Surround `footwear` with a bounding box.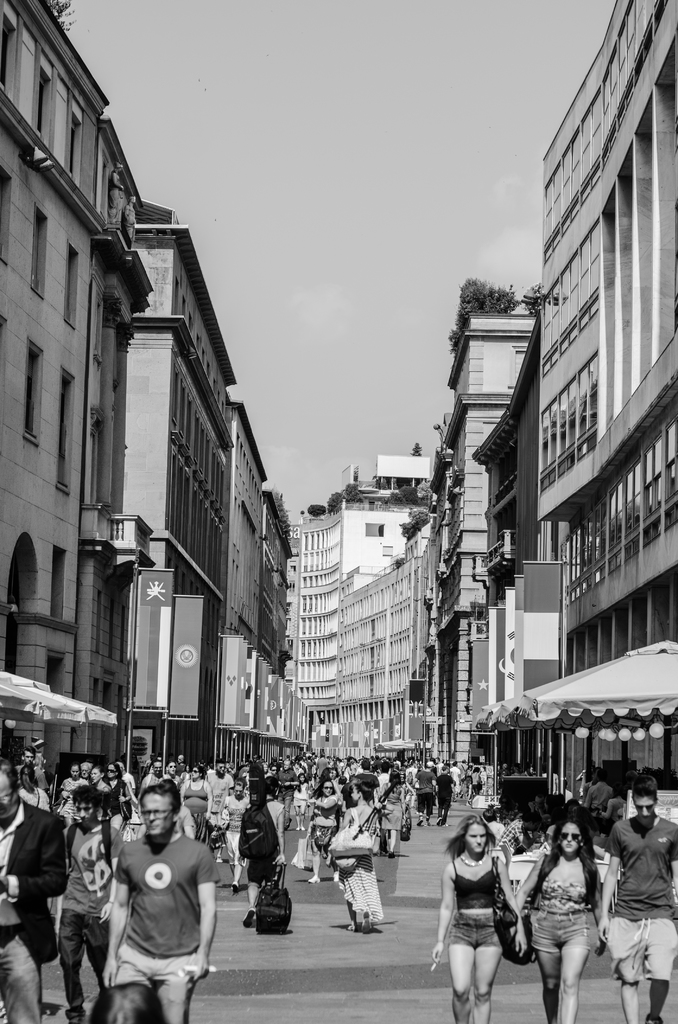
x1=389 y1=854 x2=396 y2=858.
